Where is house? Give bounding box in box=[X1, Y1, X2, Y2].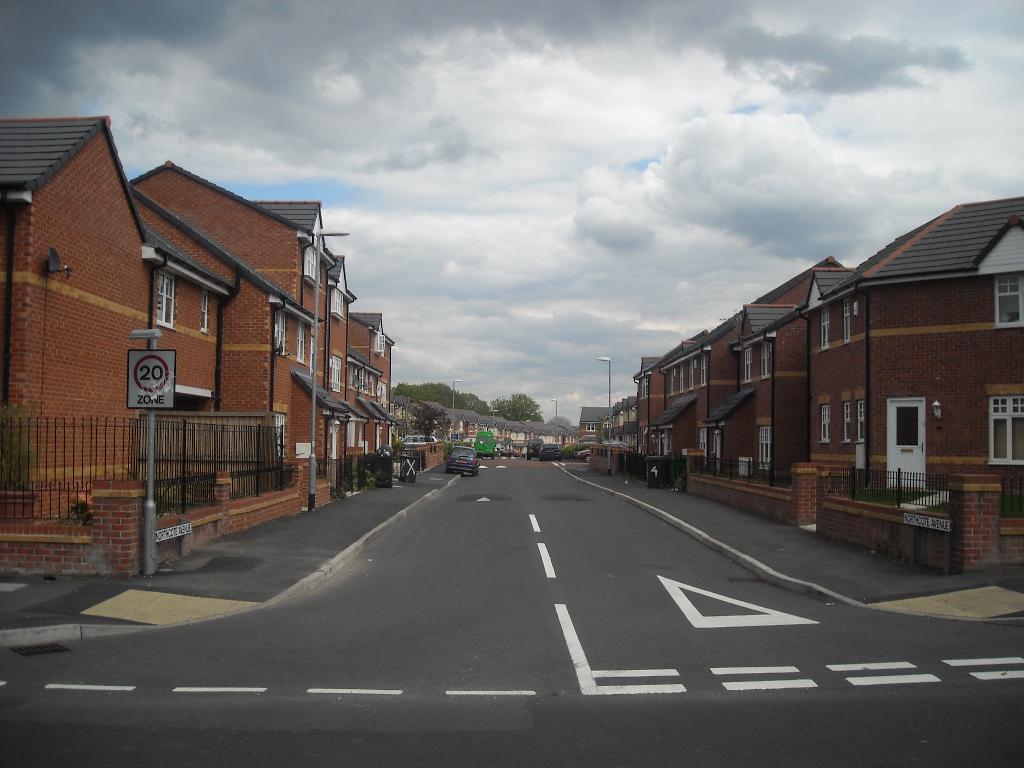
box=[0, 113, 349, 557].
